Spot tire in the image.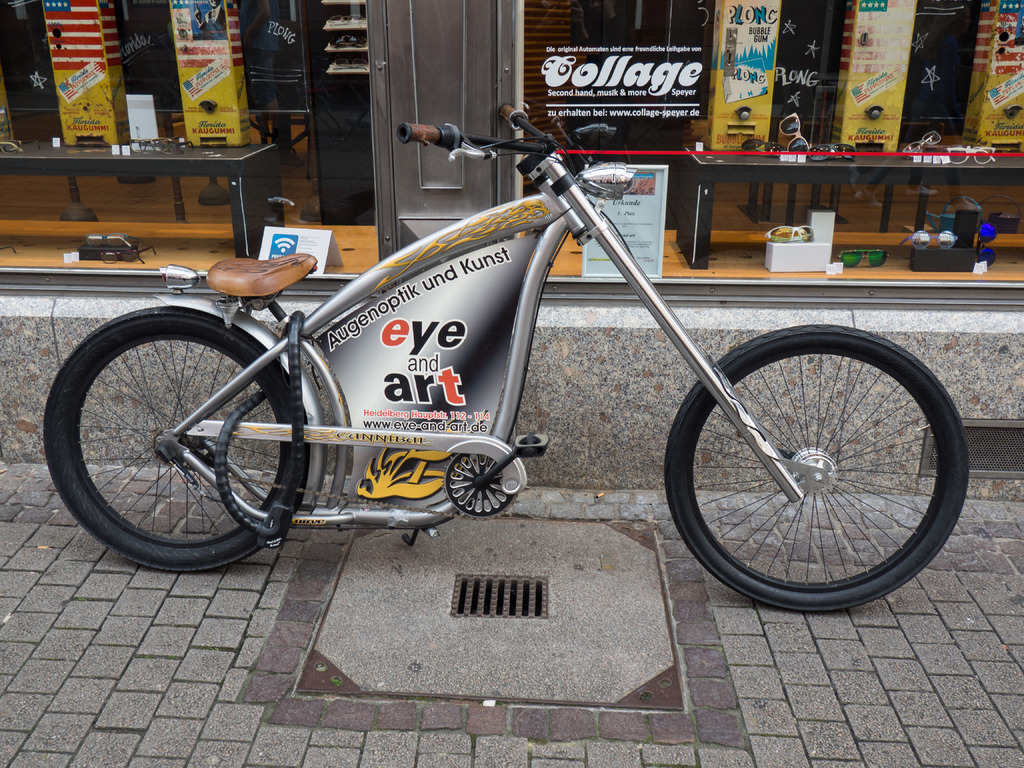
tire found at (660,319,973,614).
